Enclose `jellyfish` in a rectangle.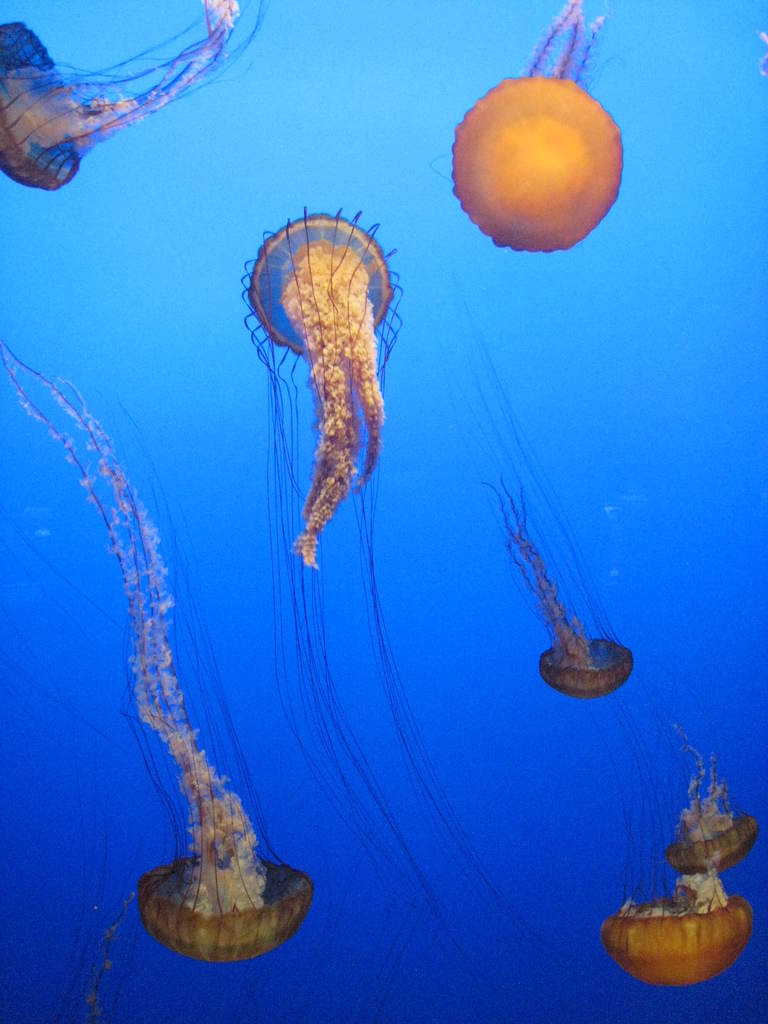
652, 684, 755, 876.
